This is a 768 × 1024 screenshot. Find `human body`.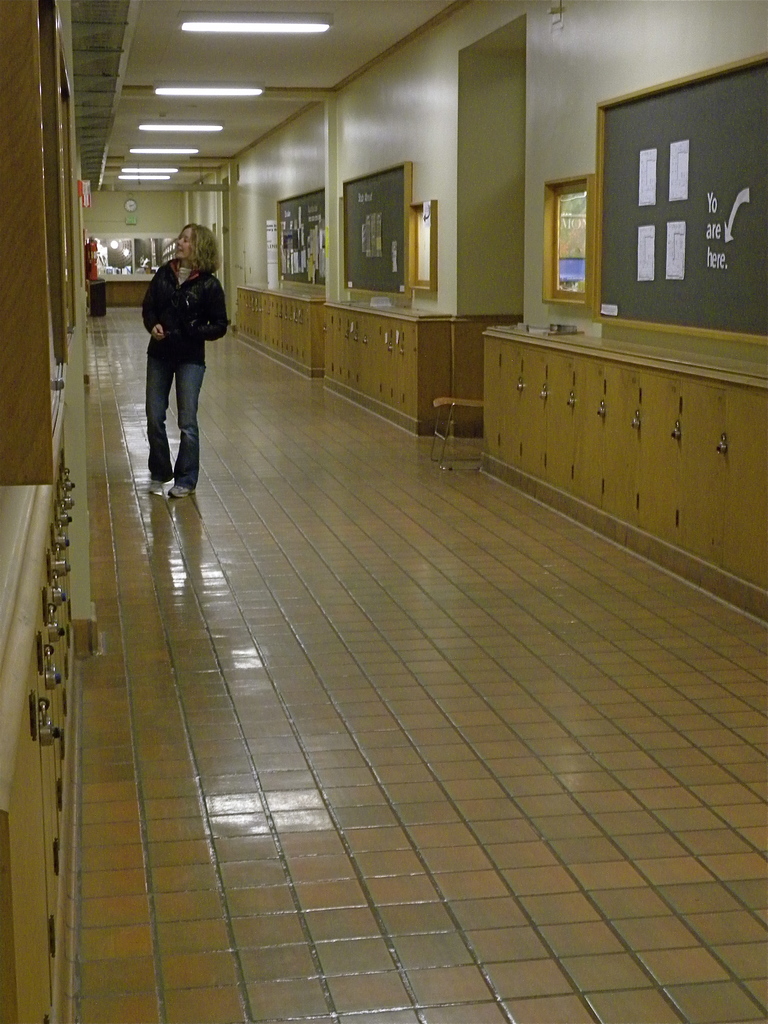
Bounding box: [x1=132, y1=202, x2=224, y2=501].
